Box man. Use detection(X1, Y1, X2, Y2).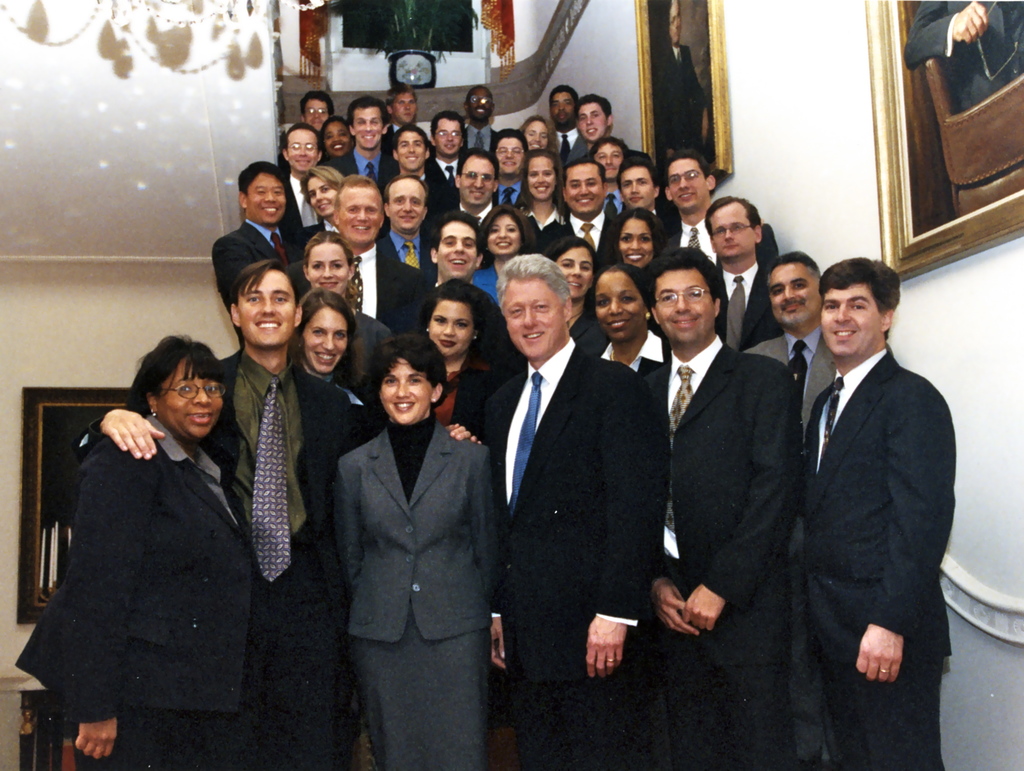
detection(332, 175, 431, 348).
